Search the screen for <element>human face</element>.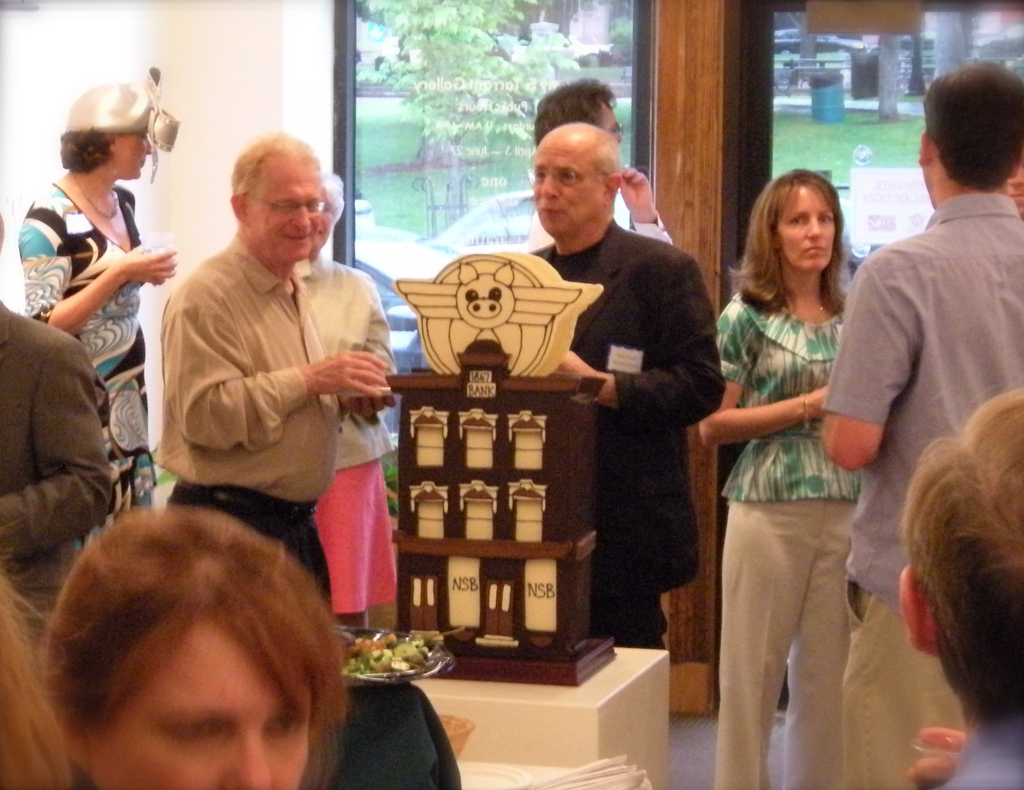
Found at bbox=[775, 184, 835, 269].
